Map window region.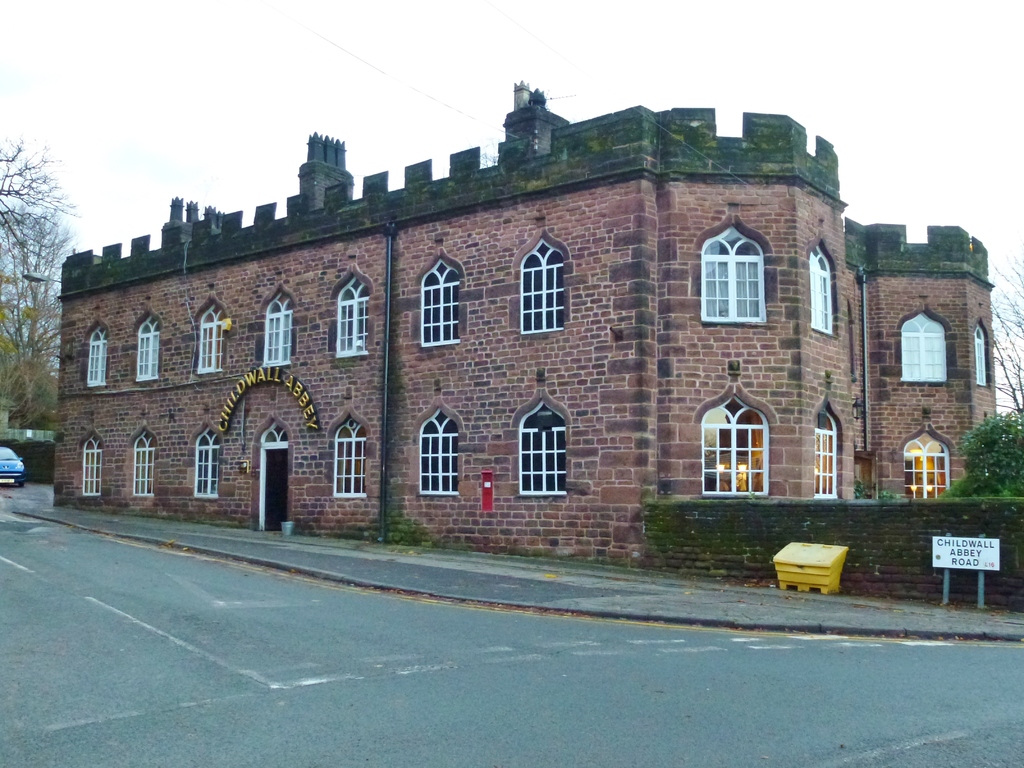
Mapped to pyautogui.locateOnScreen(87, 326, 106, 386).
